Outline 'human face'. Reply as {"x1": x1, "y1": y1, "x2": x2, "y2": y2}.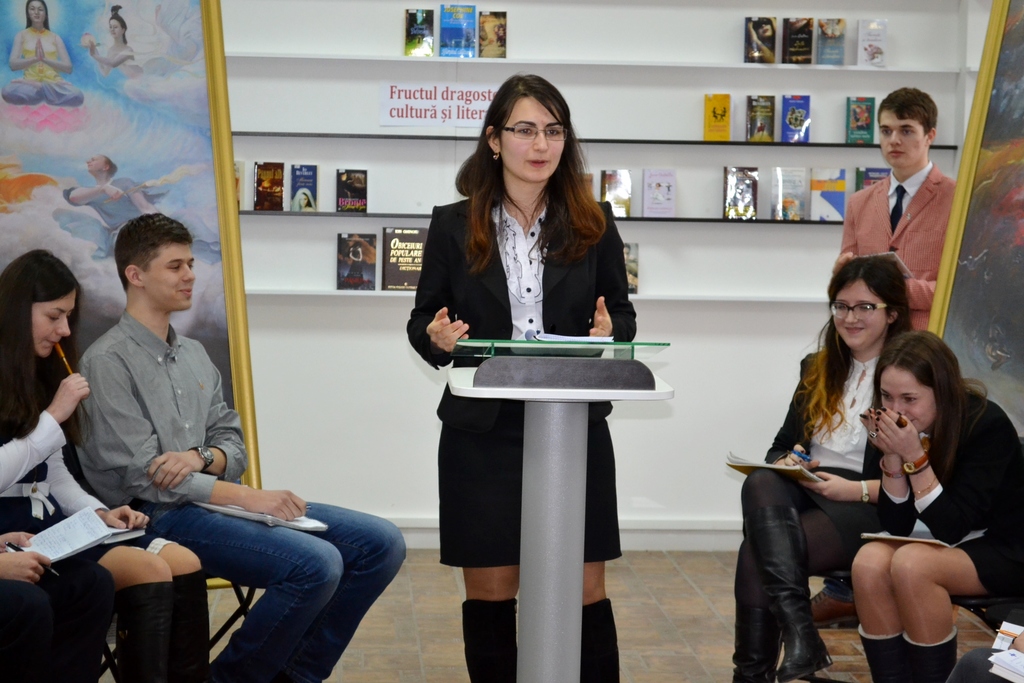
{"x1": 503, "y1": 103, "x2": 563, "y2": 181}.
